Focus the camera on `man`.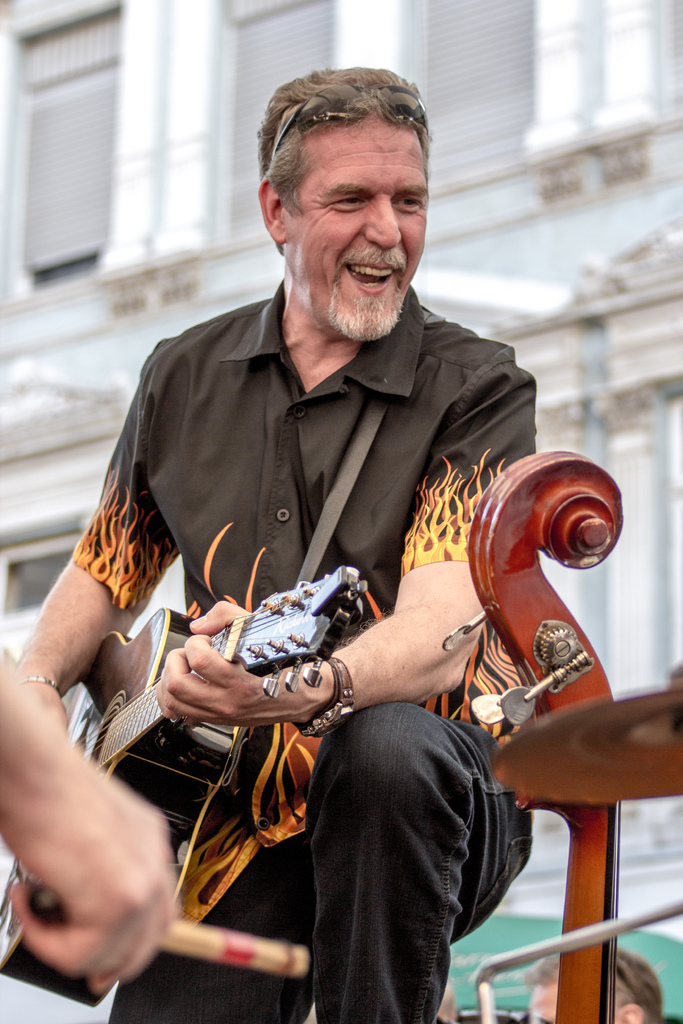
Focus region: (x1=0, y1=652, x2=176, y2=996).
